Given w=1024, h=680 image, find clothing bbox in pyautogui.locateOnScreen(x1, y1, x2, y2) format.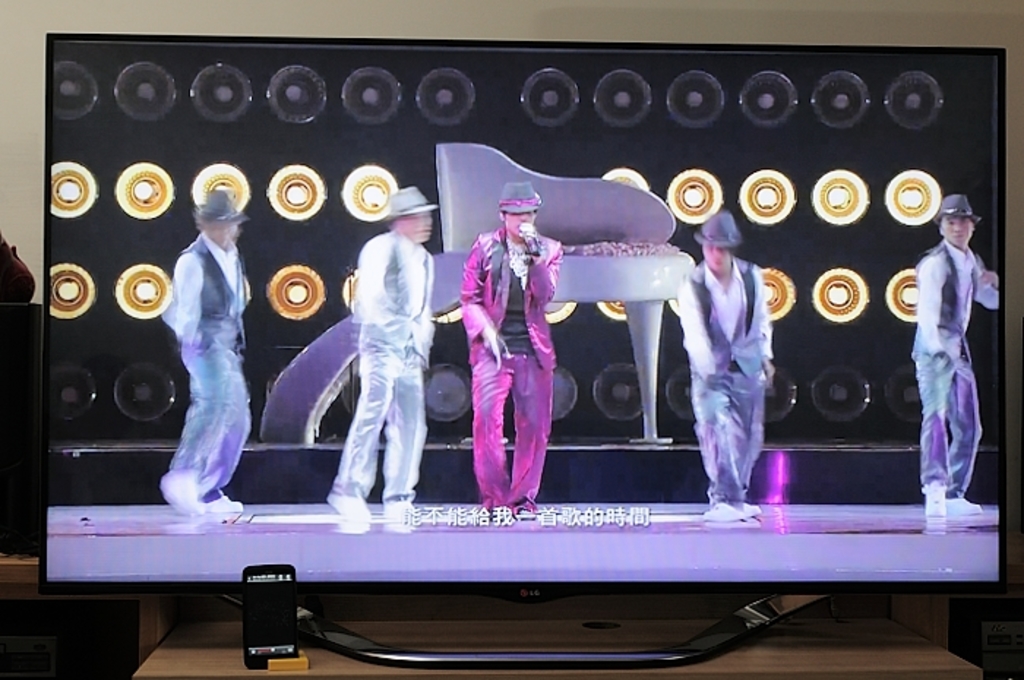
pyautogui.locateOnScreen(910, 234, 1001, 499).
